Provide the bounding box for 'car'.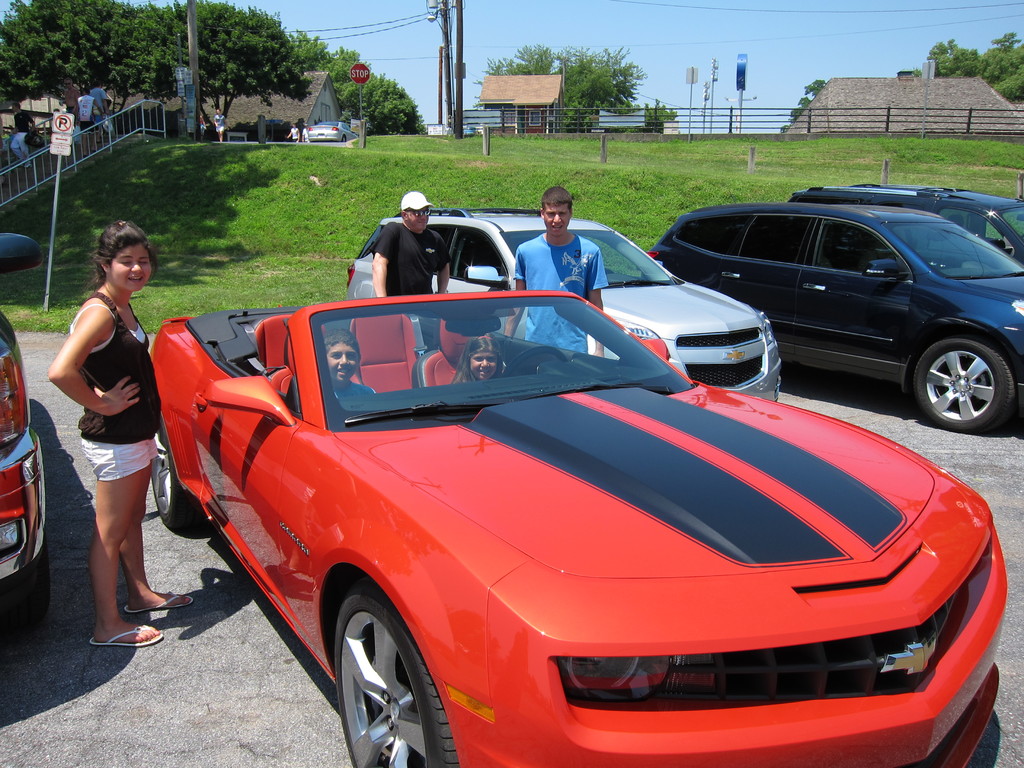
l=650, t=203, r=1023, b=437.
